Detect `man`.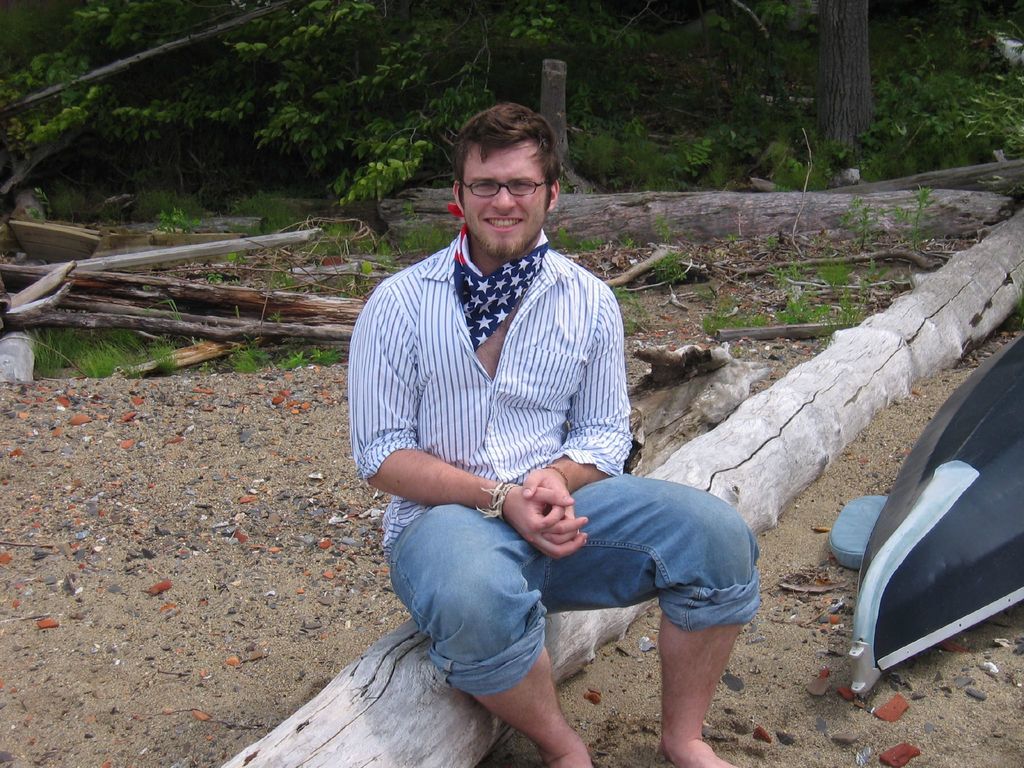
Detected at box(349, 106, 764, 767).
